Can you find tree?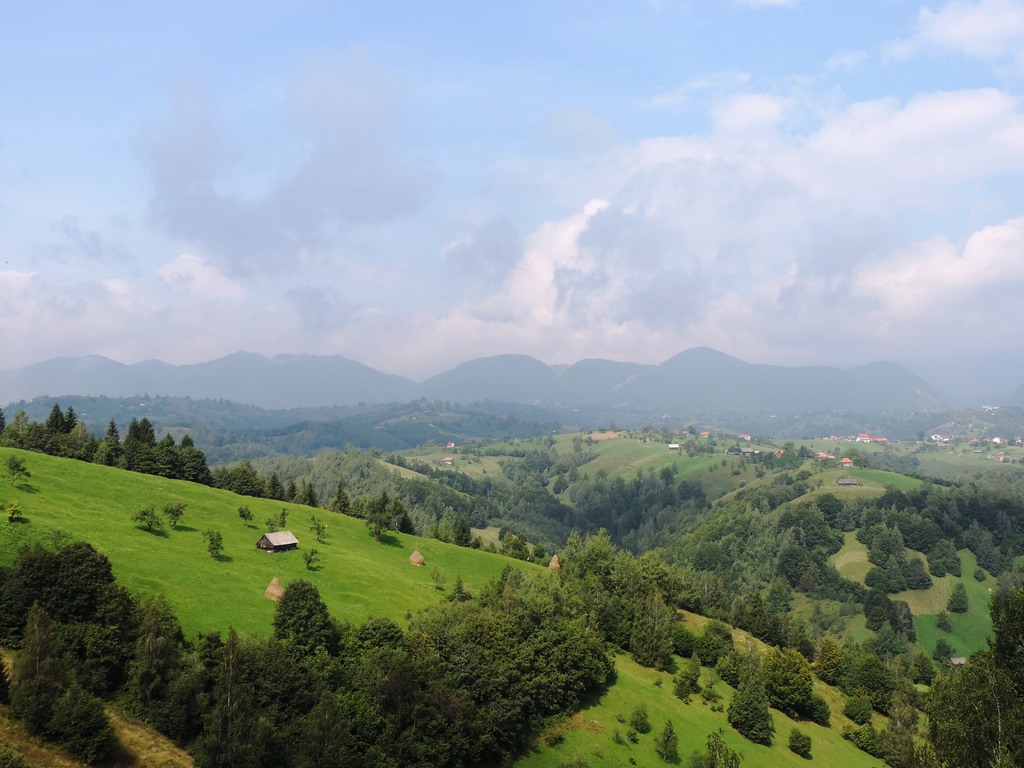
Yes, bounding box: {"left": 262, "top": 507, "right": 285, "bottom": 532}.
